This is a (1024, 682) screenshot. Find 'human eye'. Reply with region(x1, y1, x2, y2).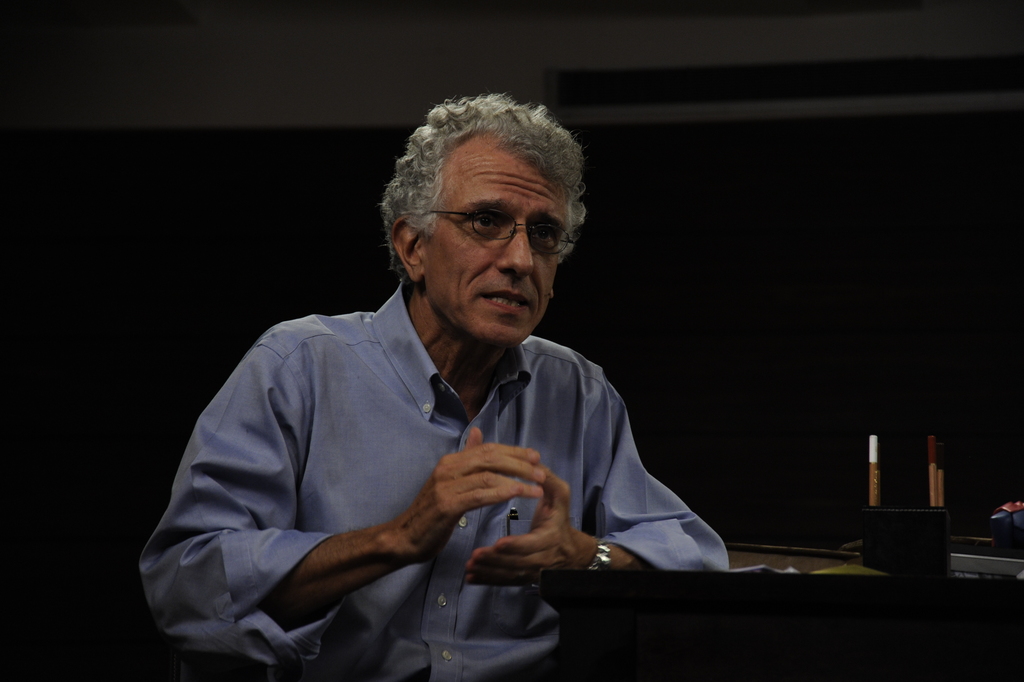
region(529, 228, 555, 248).
